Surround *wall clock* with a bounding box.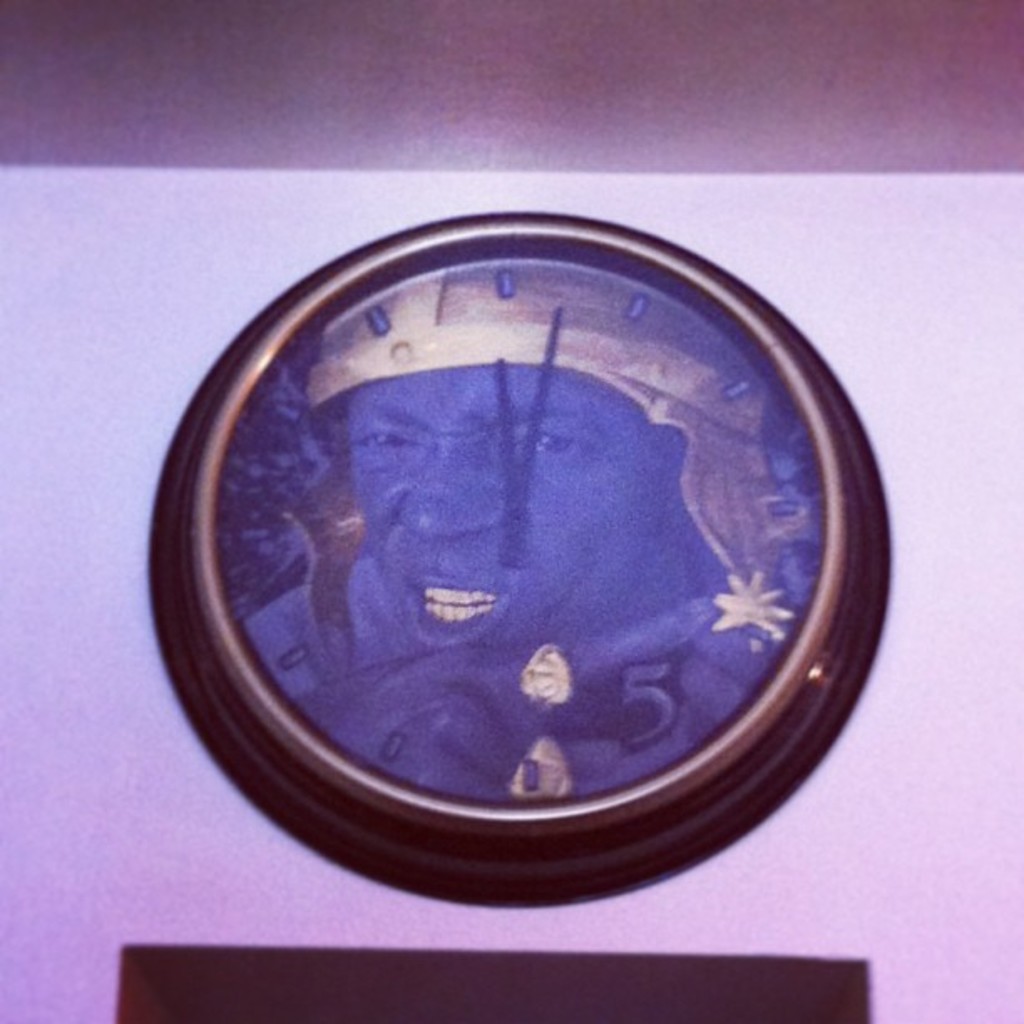
[x1=146, y1=206, x2=890, y2=912].
